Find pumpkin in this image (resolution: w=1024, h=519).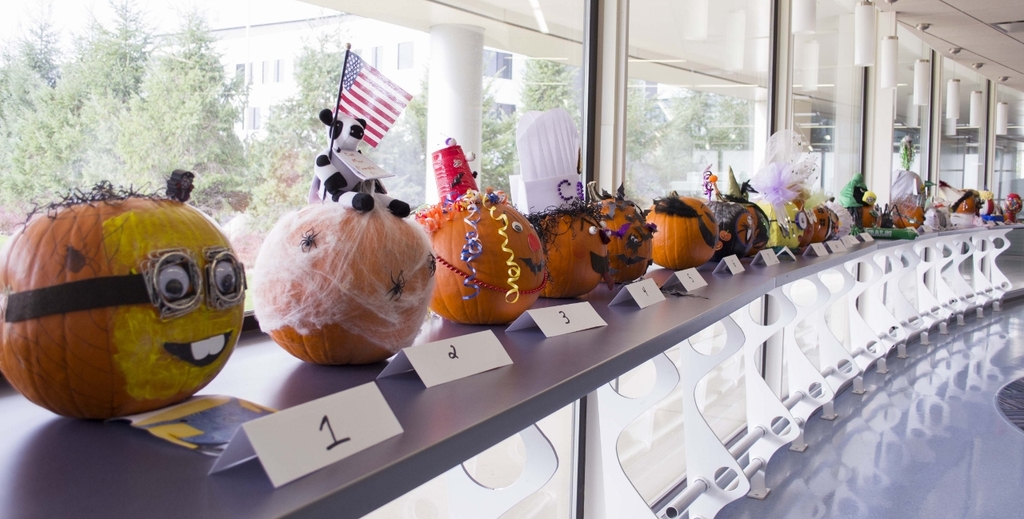
854 204 882 232.
